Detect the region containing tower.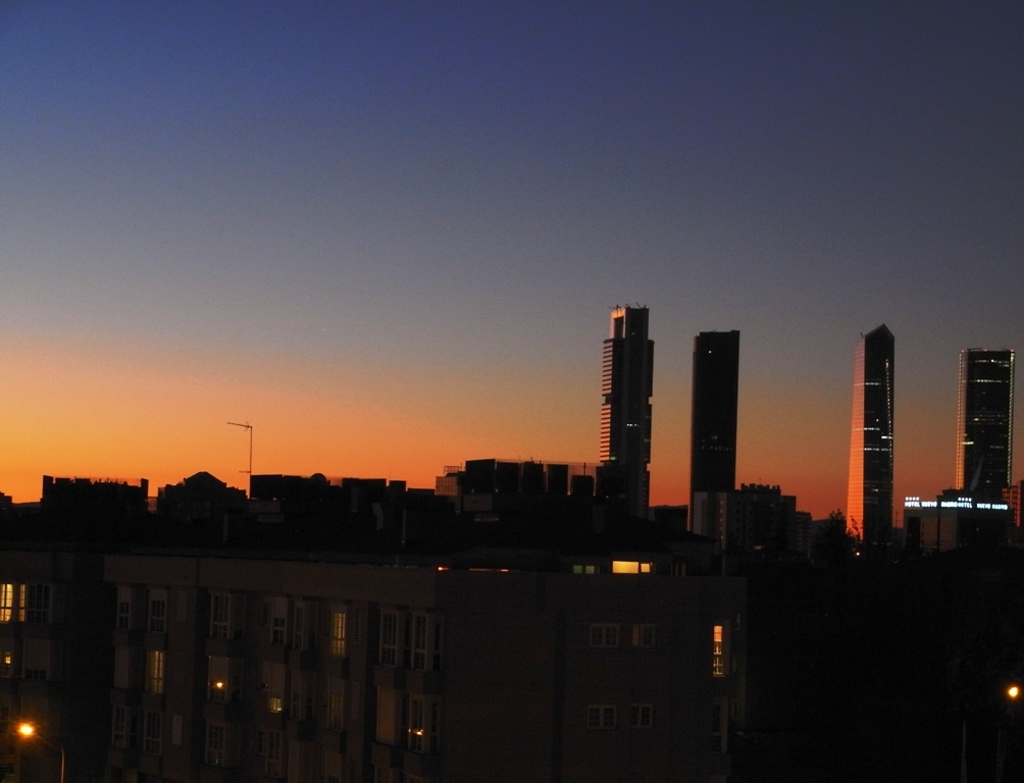
left=684, top=329, right=739, bottom=556.
